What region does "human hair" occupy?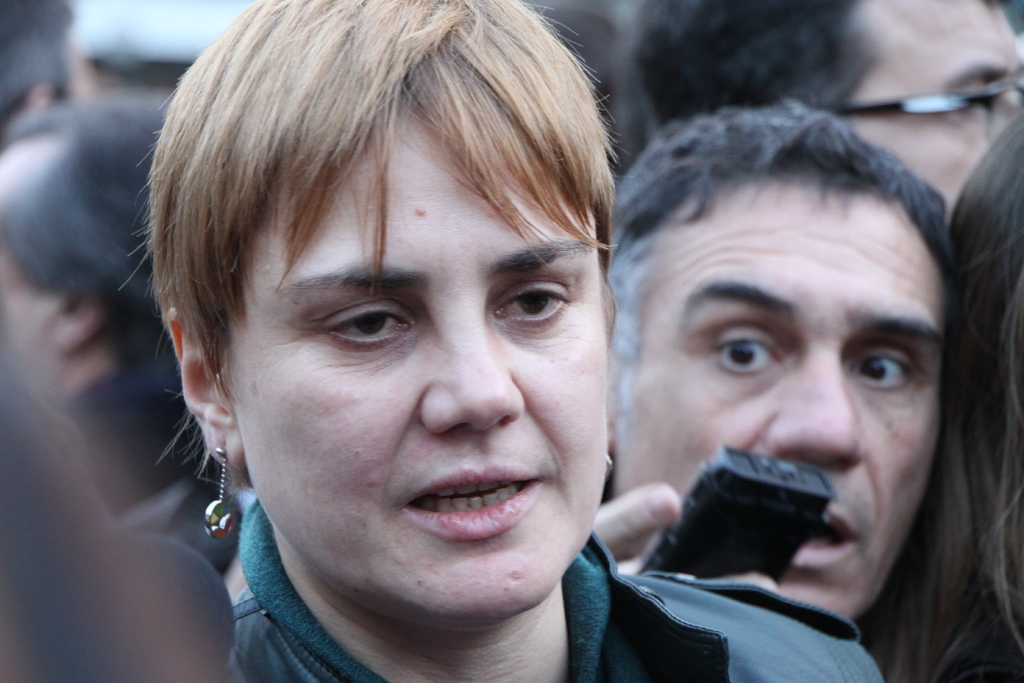
x1=530, y1=0, x2=664, y2=180.
